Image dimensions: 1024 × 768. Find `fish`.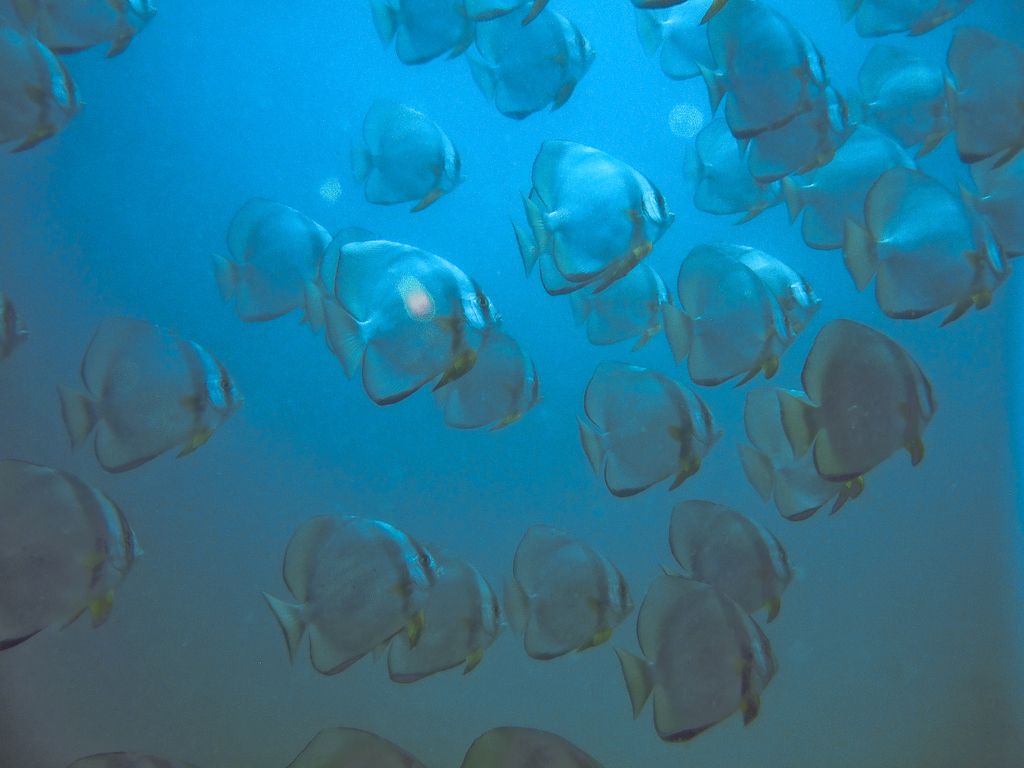
bbox=(841, 165, 1006, 335).
